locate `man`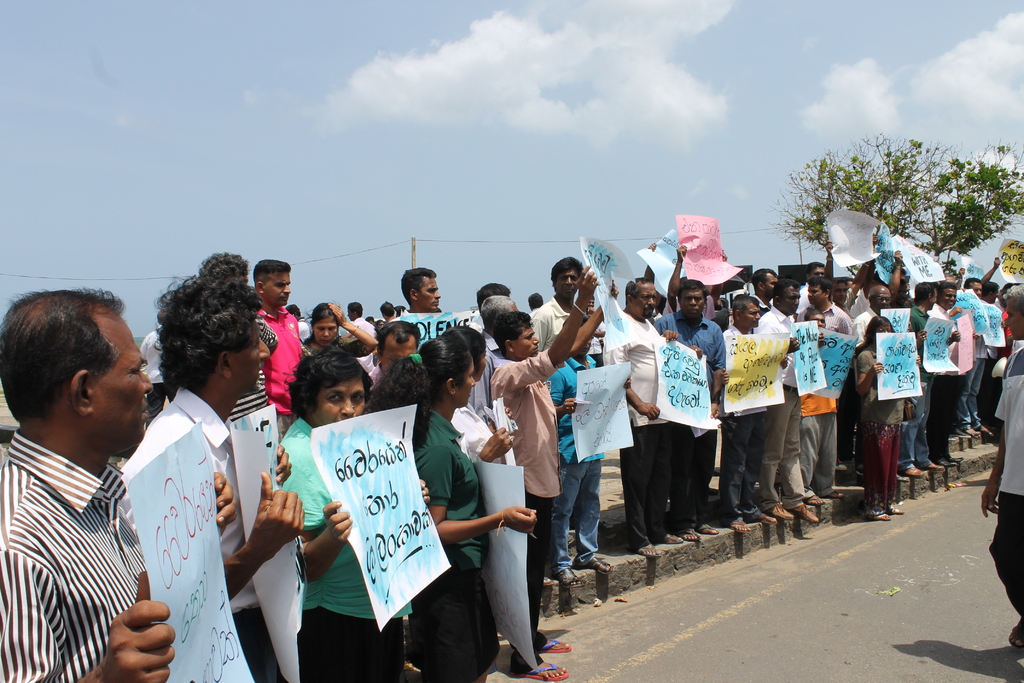
locate(980, 281, 1001, 422)
